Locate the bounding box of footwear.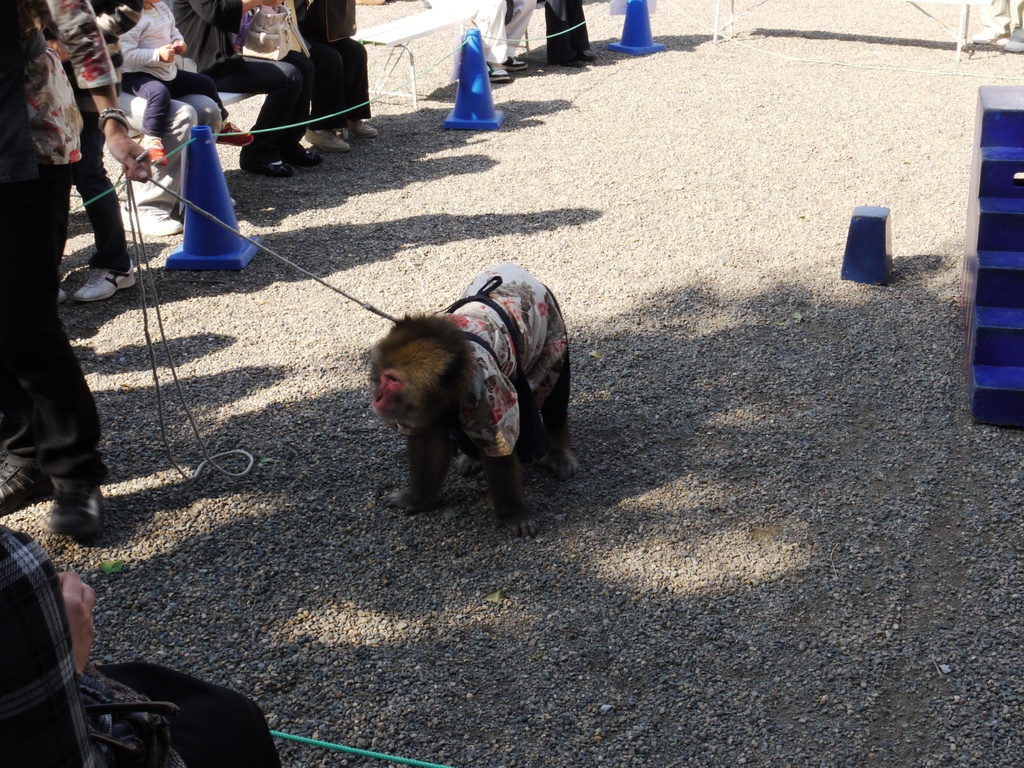
Bounding box: 134:134:170:166.
